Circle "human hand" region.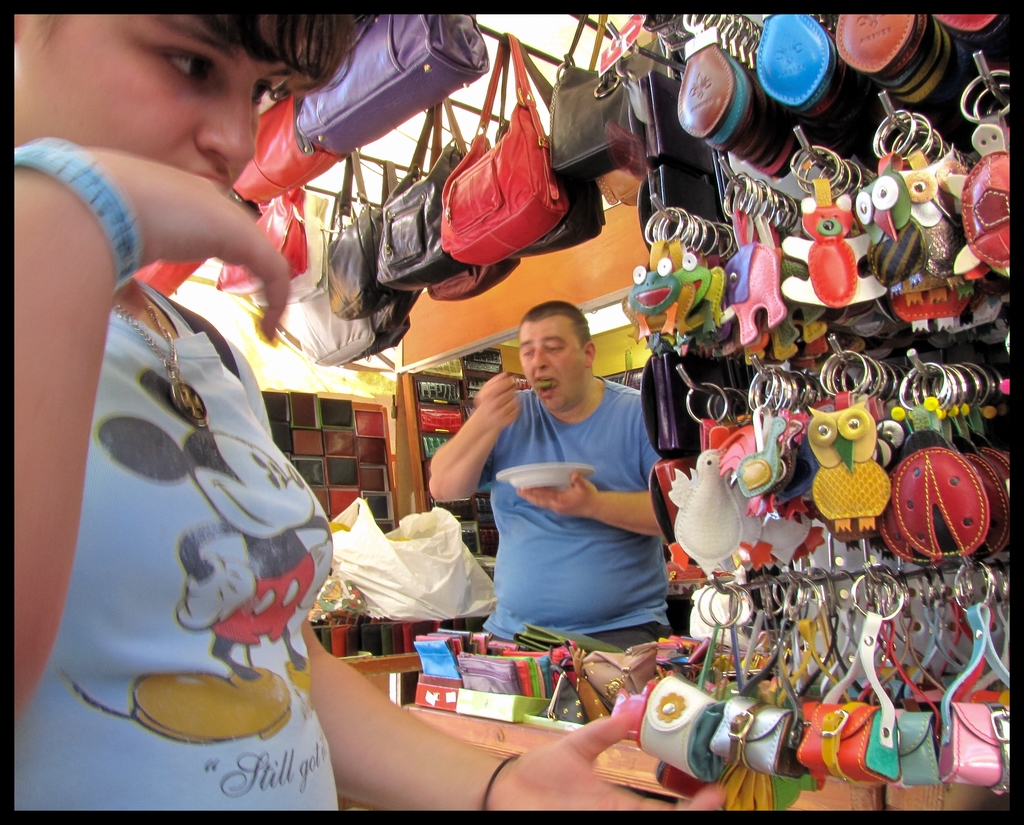
Region: [14, 145, 290, 728].
